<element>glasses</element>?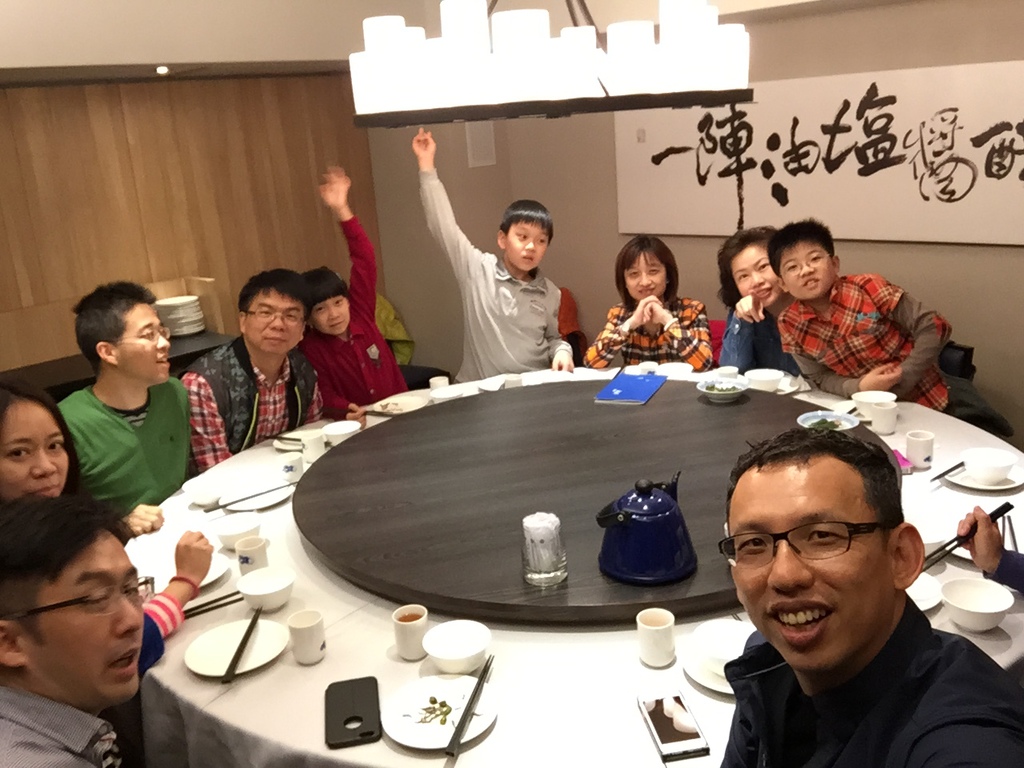
pyautogui.locateOnScreen(0, 570, 157, 619)
